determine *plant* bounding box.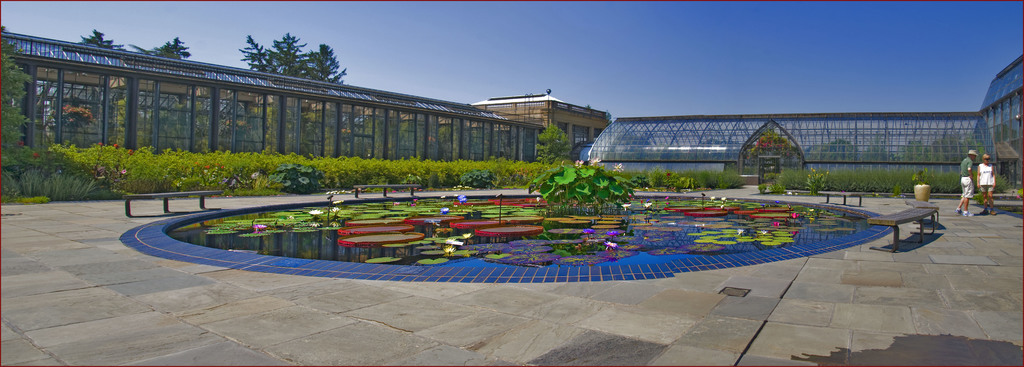
Determined: (left=779, top=164, right=1006, bottom=191).
